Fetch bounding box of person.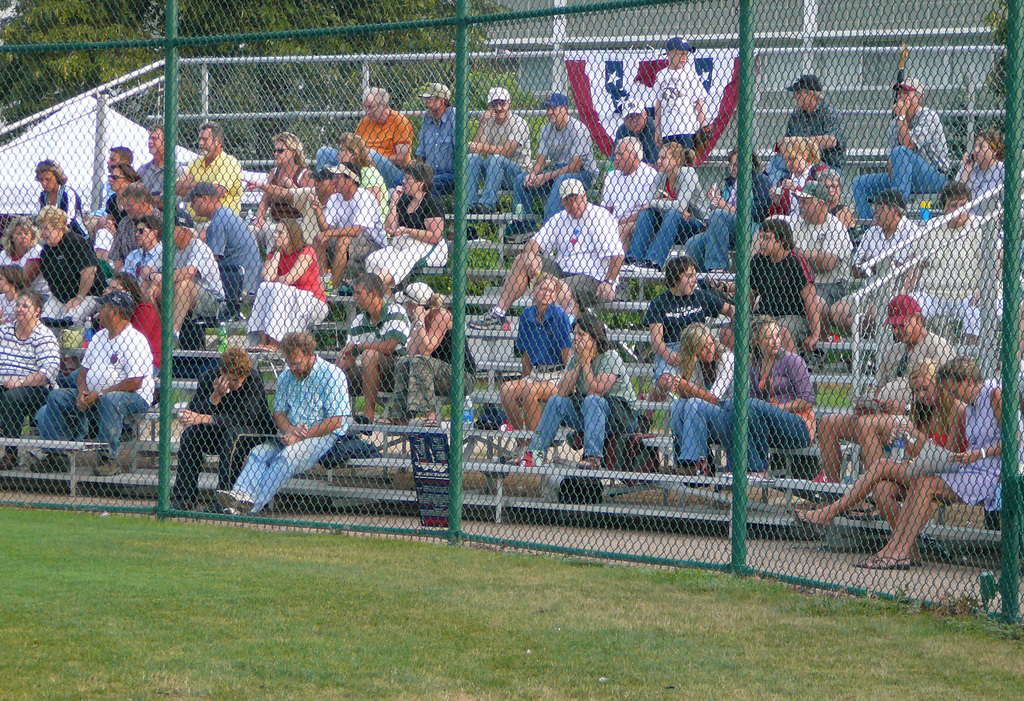
Bbox: <box>757,185,856,309</box>.
